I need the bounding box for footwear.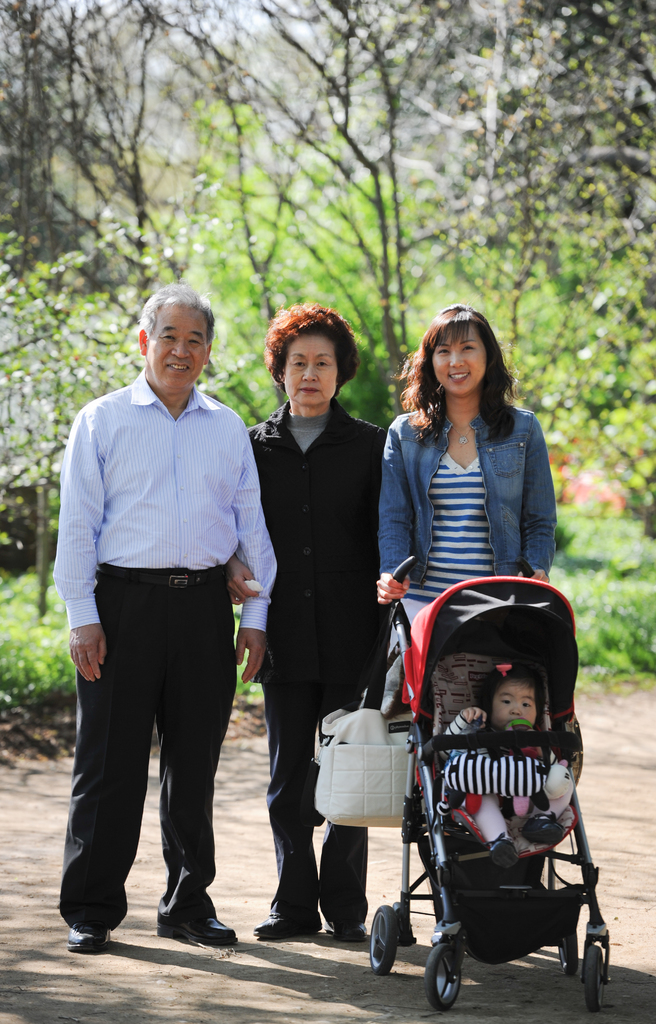
Here it is: 70, 927, 115, 953.
